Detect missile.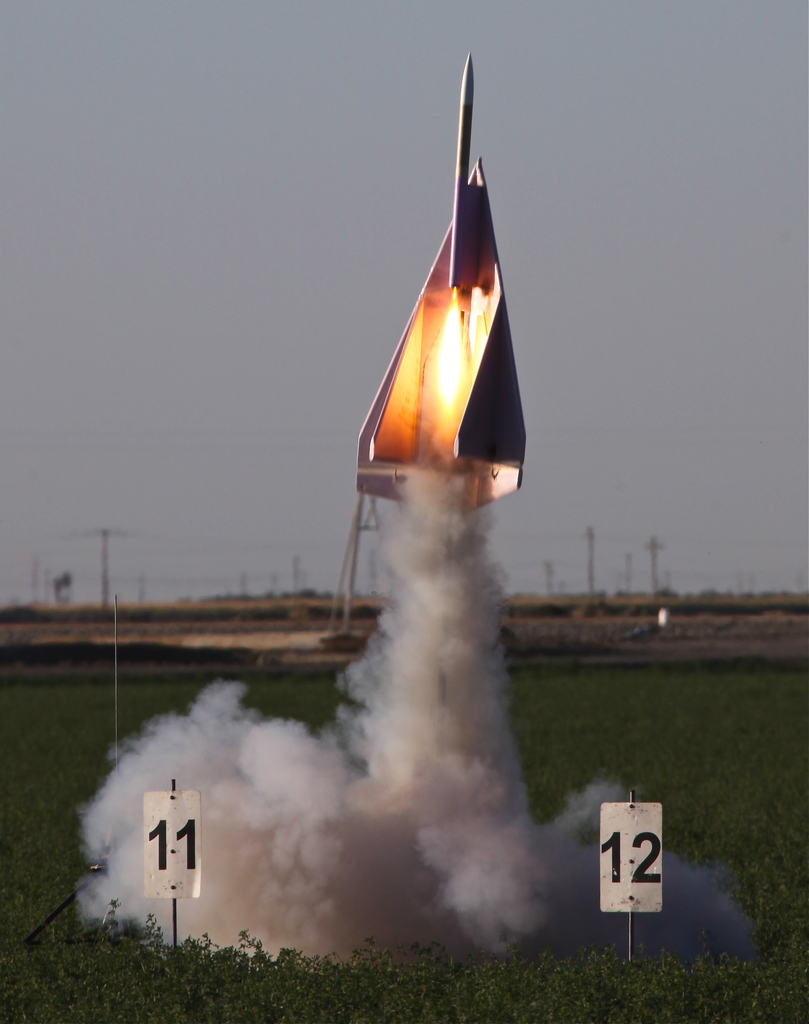
Detected at Rect(447, 46, 475, 288).
